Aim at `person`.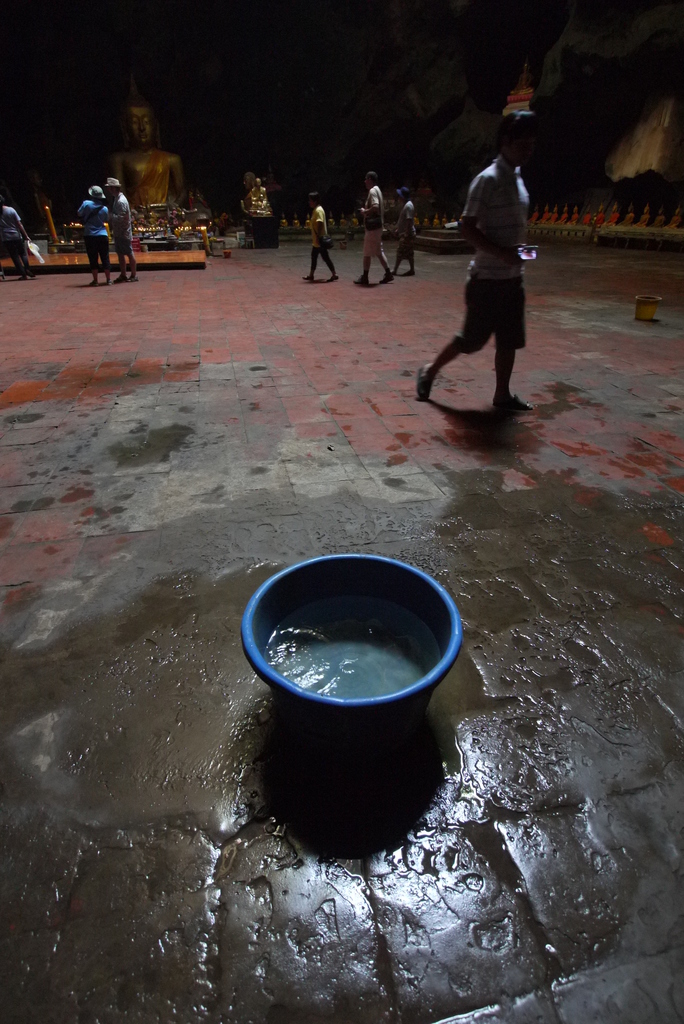
Aimed at detection(168, 203, 179, 220).
